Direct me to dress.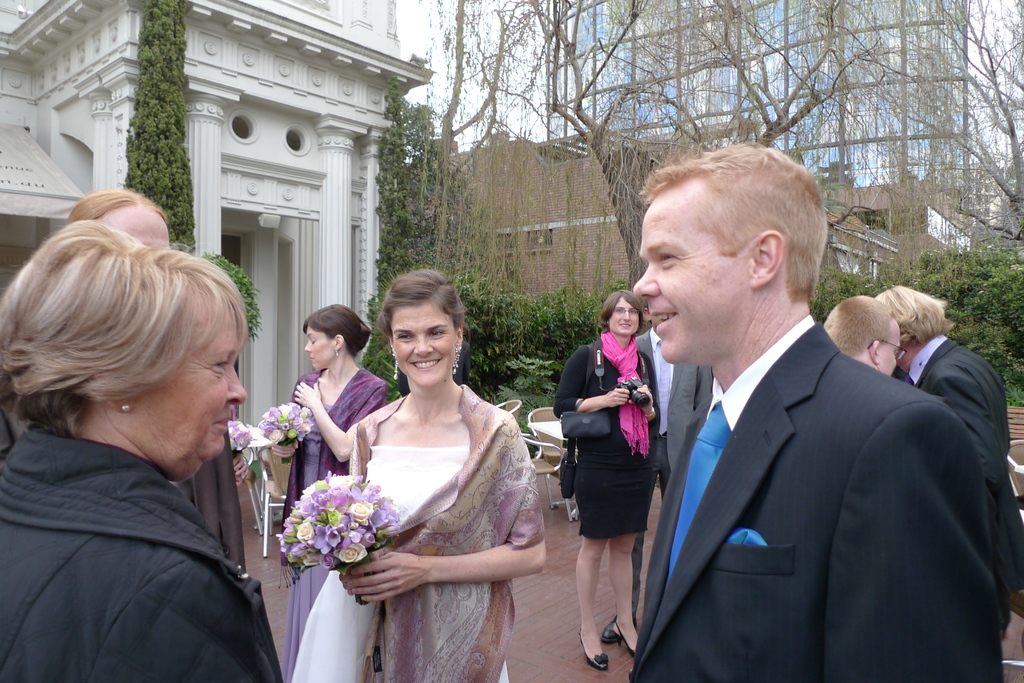
Direction: box=[349, 378, 548, 682].
